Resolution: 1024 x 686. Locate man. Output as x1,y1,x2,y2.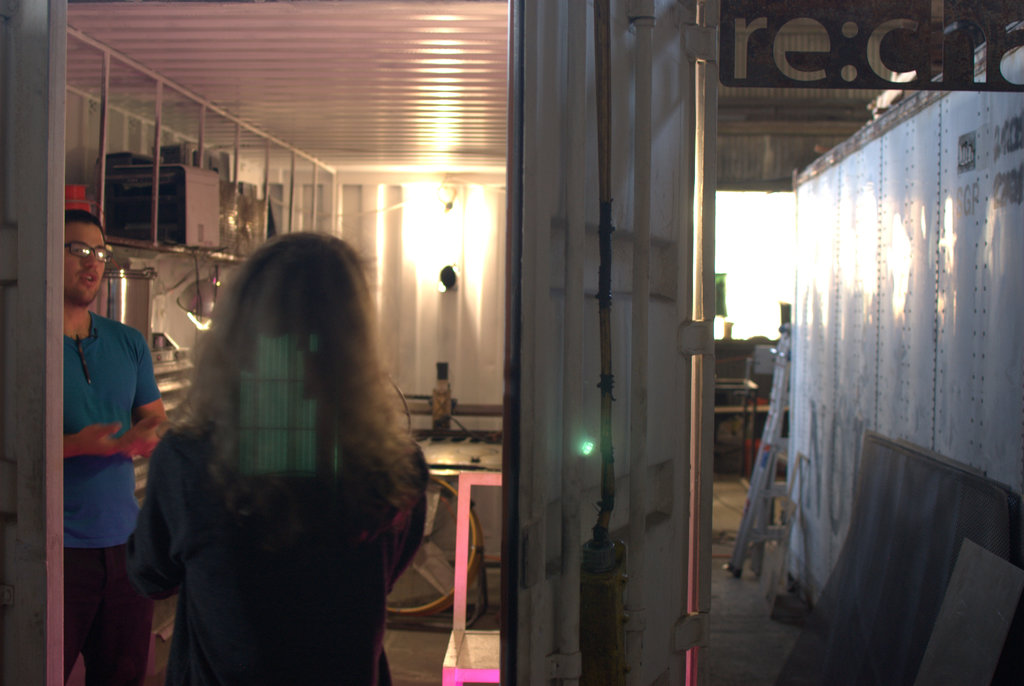
63,208,170,685.
